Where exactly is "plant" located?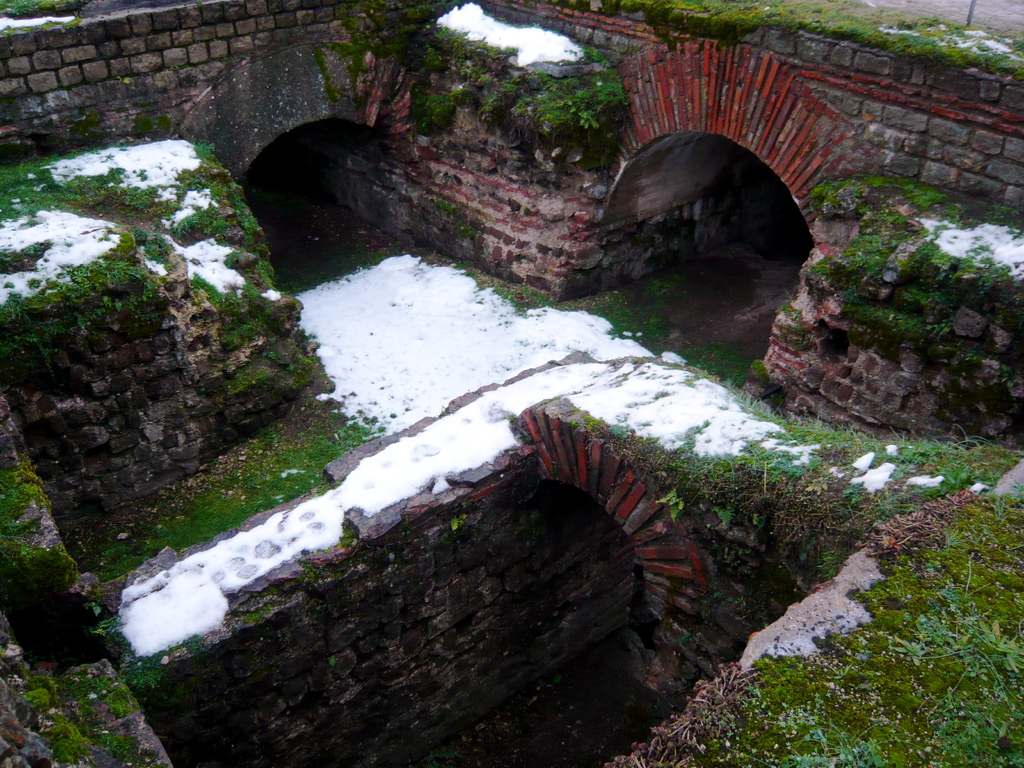
Its bounding box is 520/45/635/131.
